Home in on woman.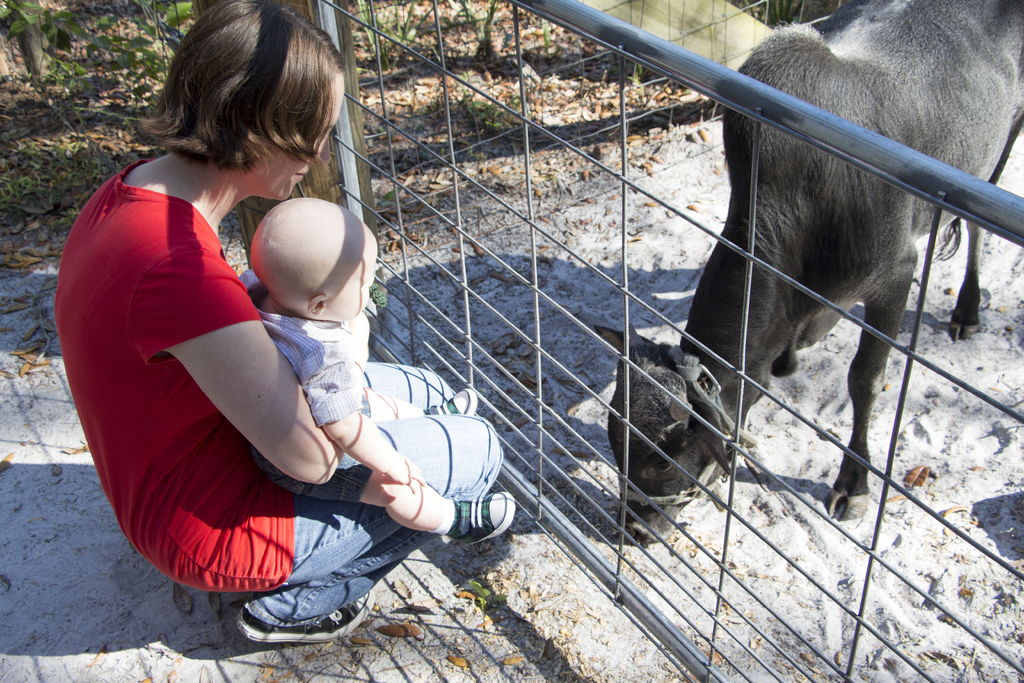
Homed in at (left=89, top=31, right=498, bottom=661).
